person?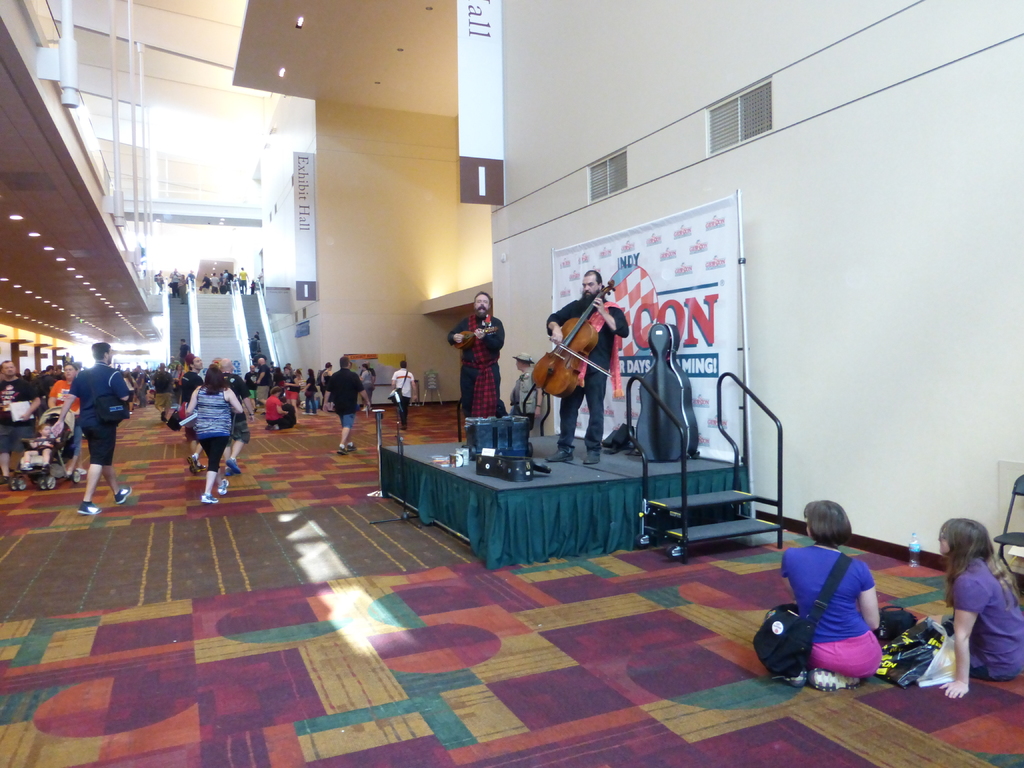
pyautogui.locateOnScreen(390, 360, 416, 428)
